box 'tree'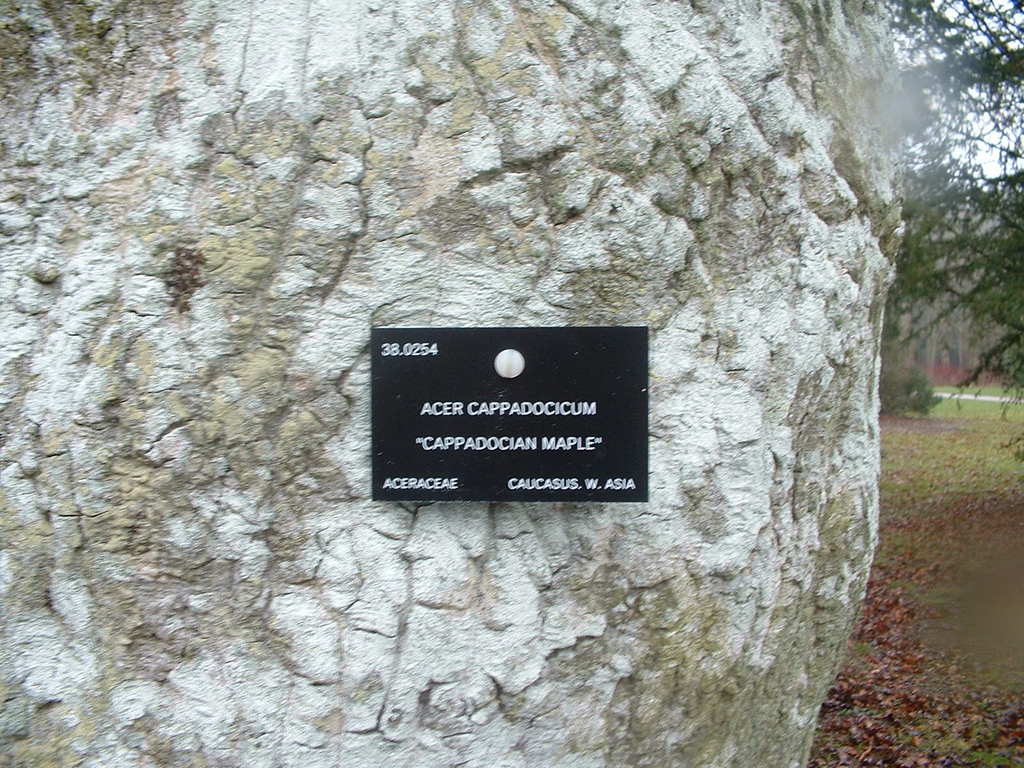
<region>0, 2, 906, 767</region>
